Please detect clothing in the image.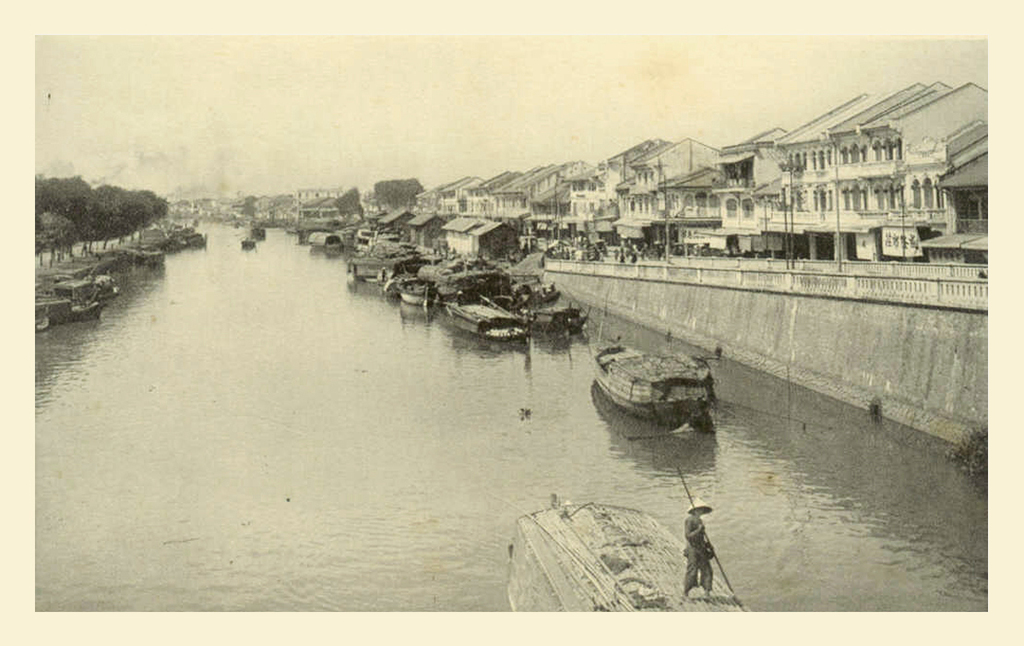
BBox(677, 508, 720, 583).
